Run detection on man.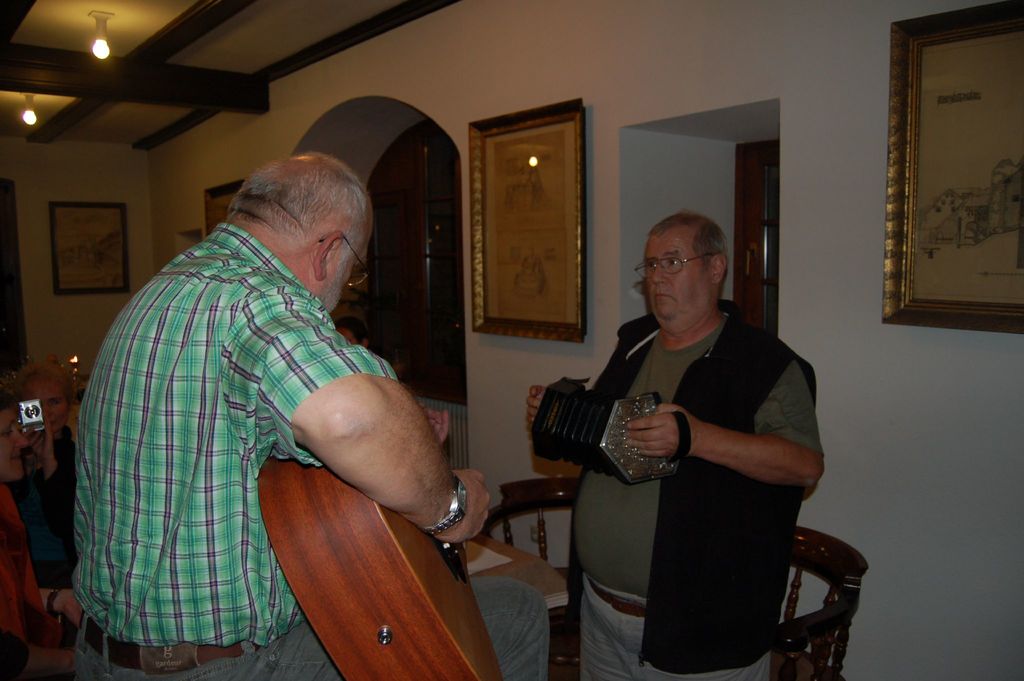
Result: [63, 106, 486, 662].
